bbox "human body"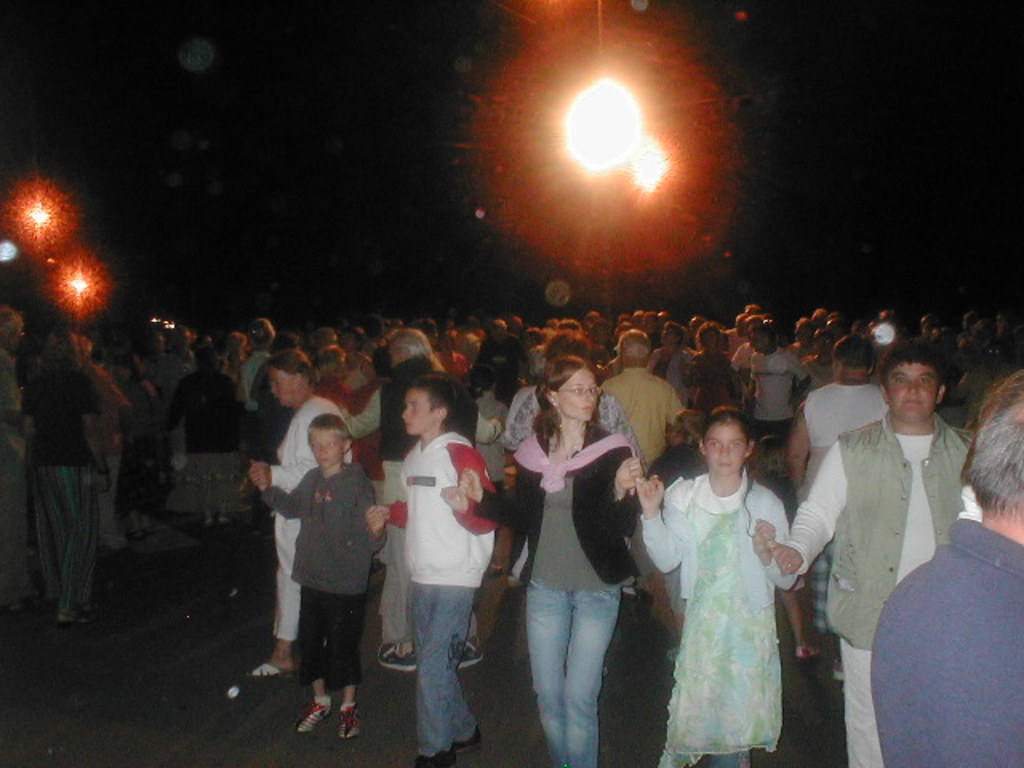
box=[682, 326, 722, 422]
